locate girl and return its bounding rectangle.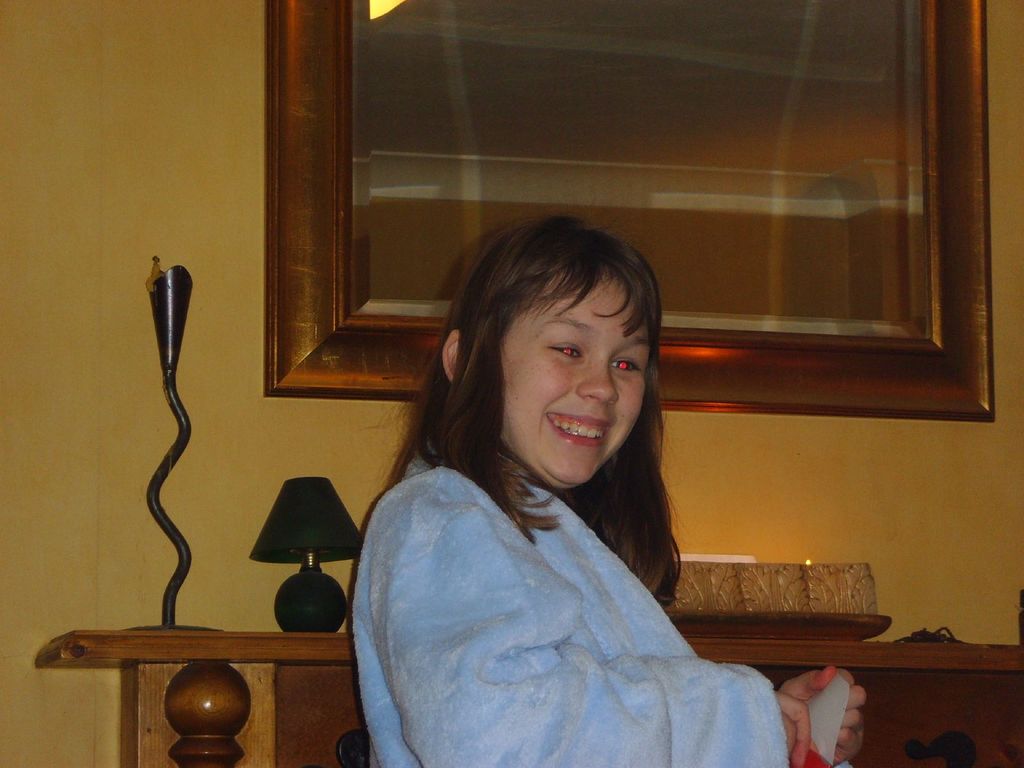
{"left": 346, "top": 213, "right": 867, "bottom": 767}.
